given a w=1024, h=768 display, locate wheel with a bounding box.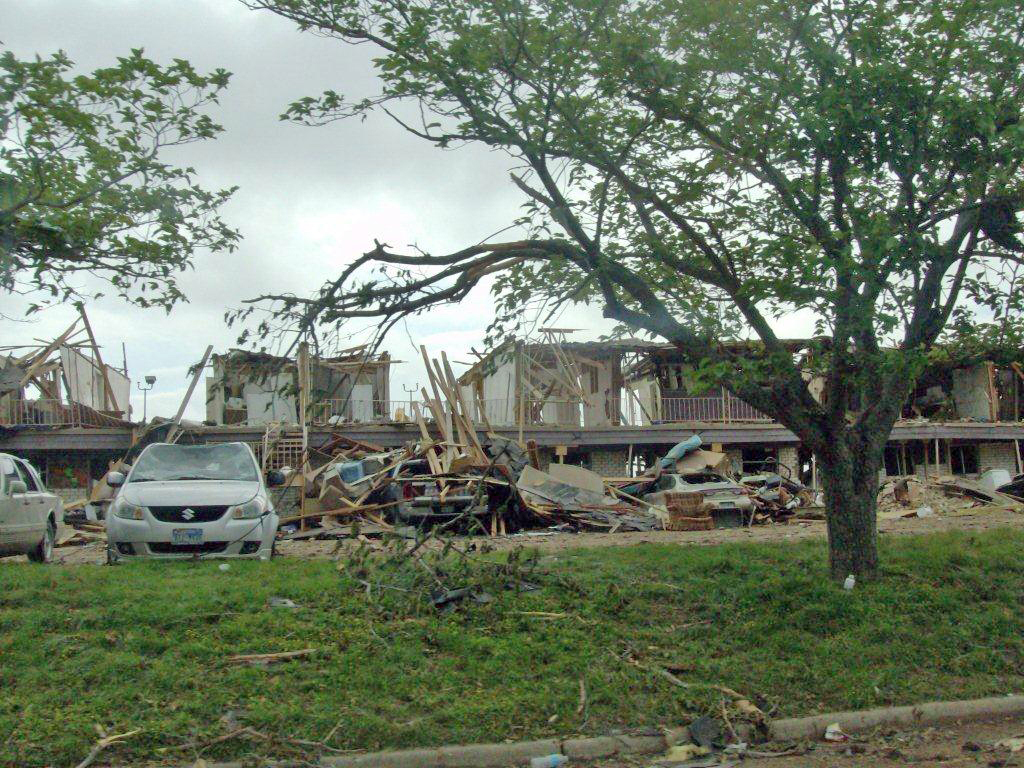
Located: 29:524:56:565.
